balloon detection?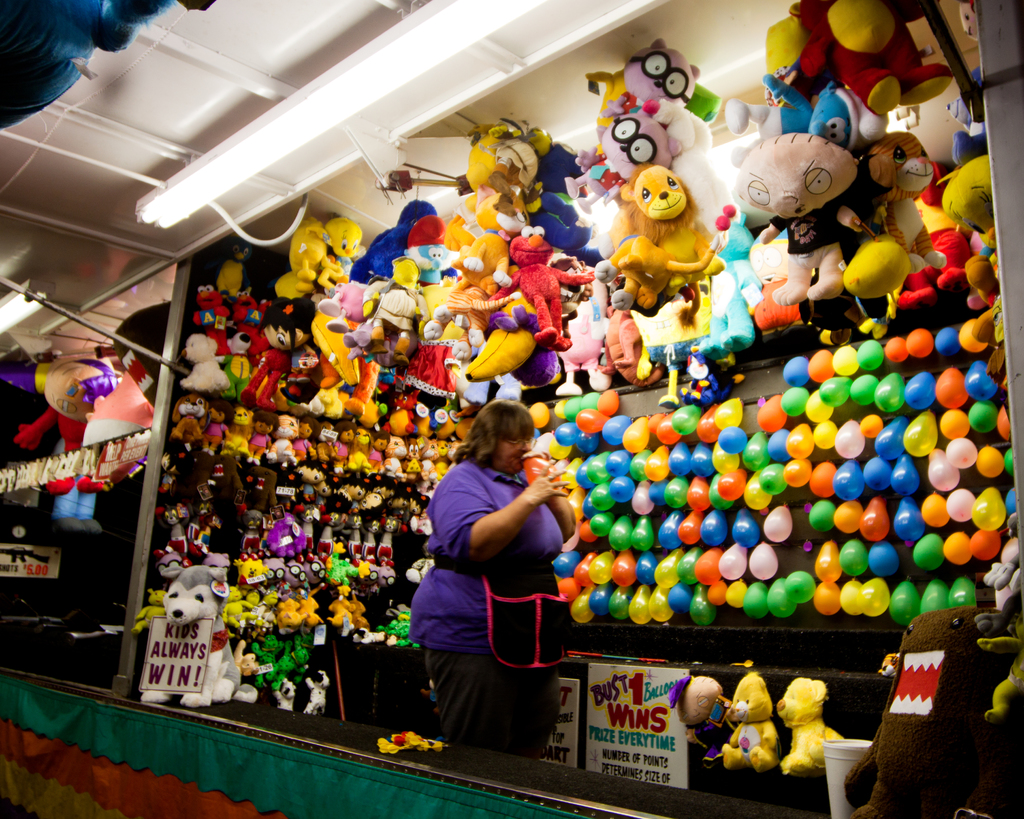
(left=948, top=437, right=975, bottom=471)
